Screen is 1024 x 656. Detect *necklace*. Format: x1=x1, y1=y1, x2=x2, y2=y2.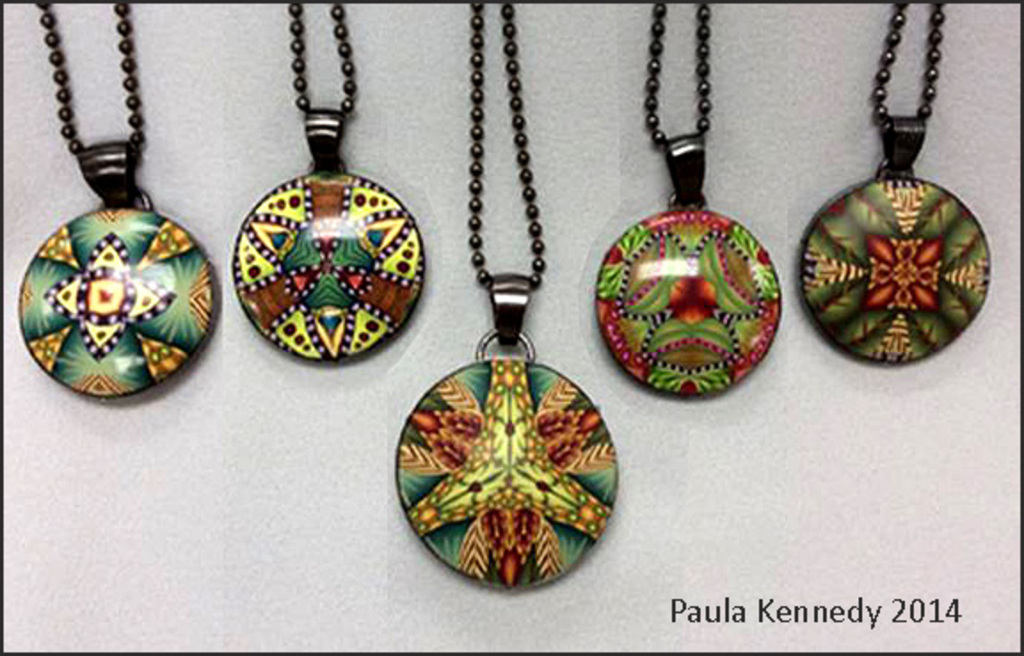
x1=233, y1=7, x2=425, y2=364.
